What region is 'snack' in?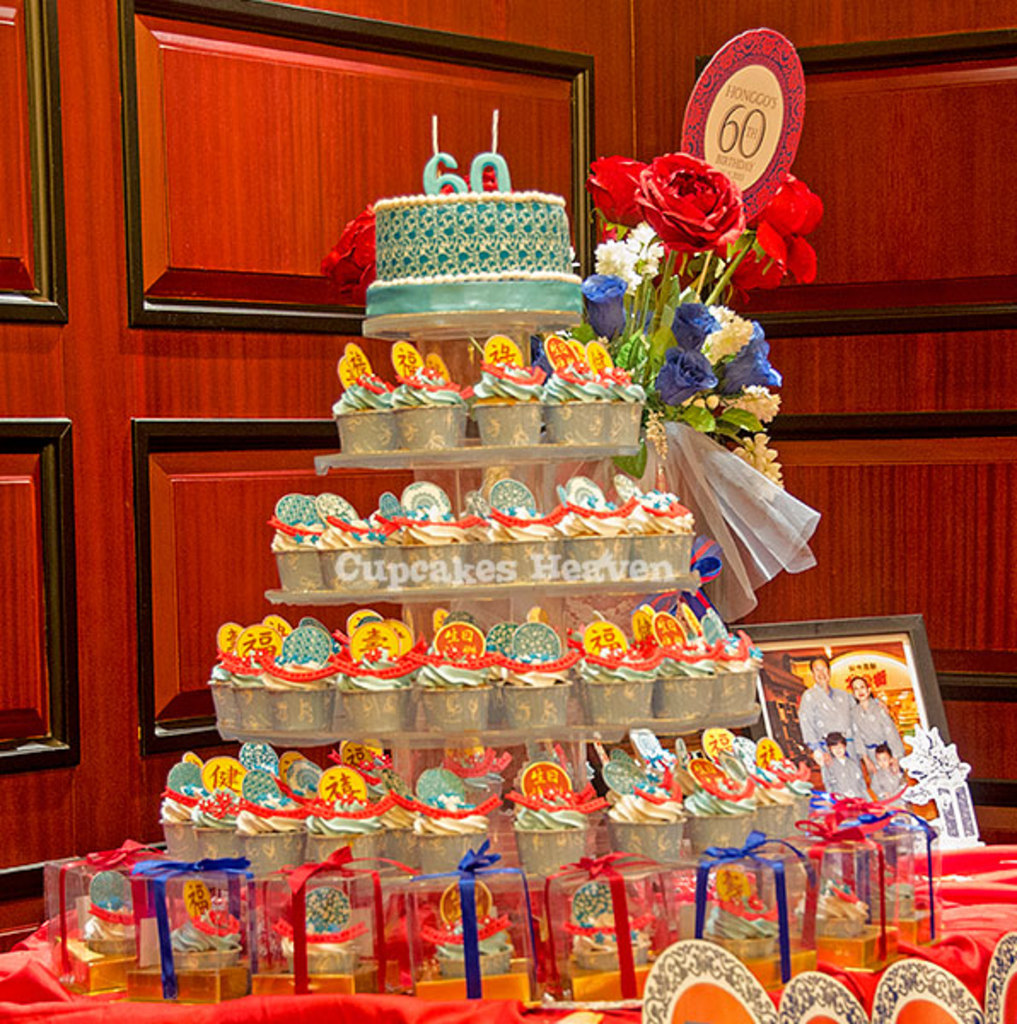
683:773:751:817.
